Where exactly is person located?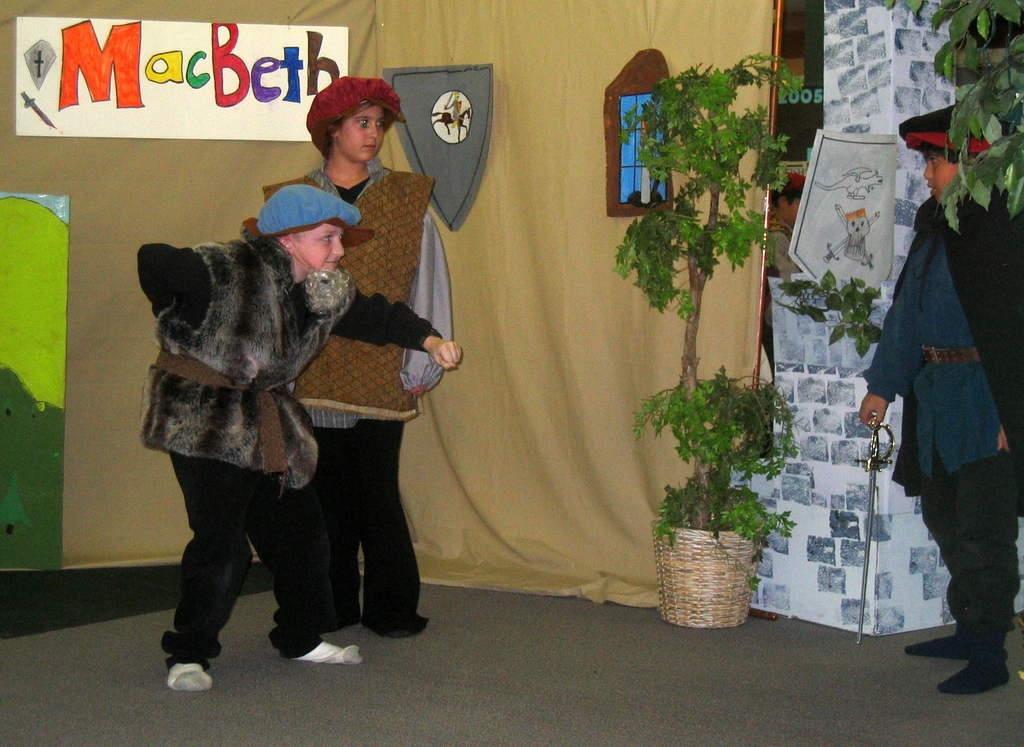
Its bounding box is {"left": 883, "top": 159, "right": 1018, "bottom": 699}.
